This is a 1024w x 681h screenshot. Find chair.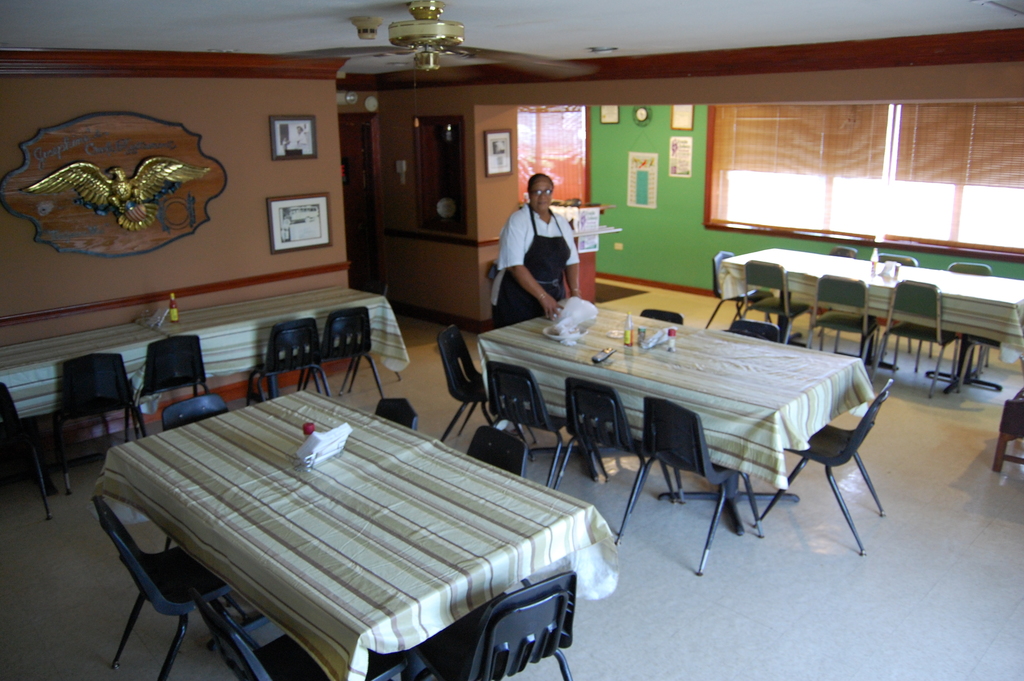
Bounding box: [x1=641, y1=306, x2=689, y2=329].
